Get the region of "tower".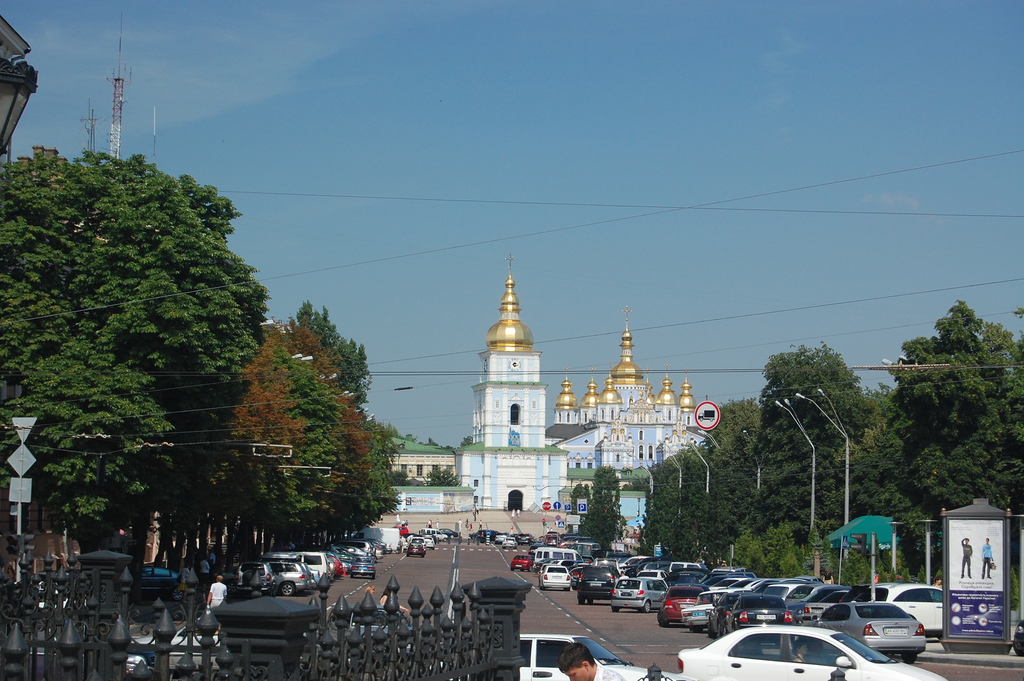
[left=104, top=10, right=131, bottom=179].
